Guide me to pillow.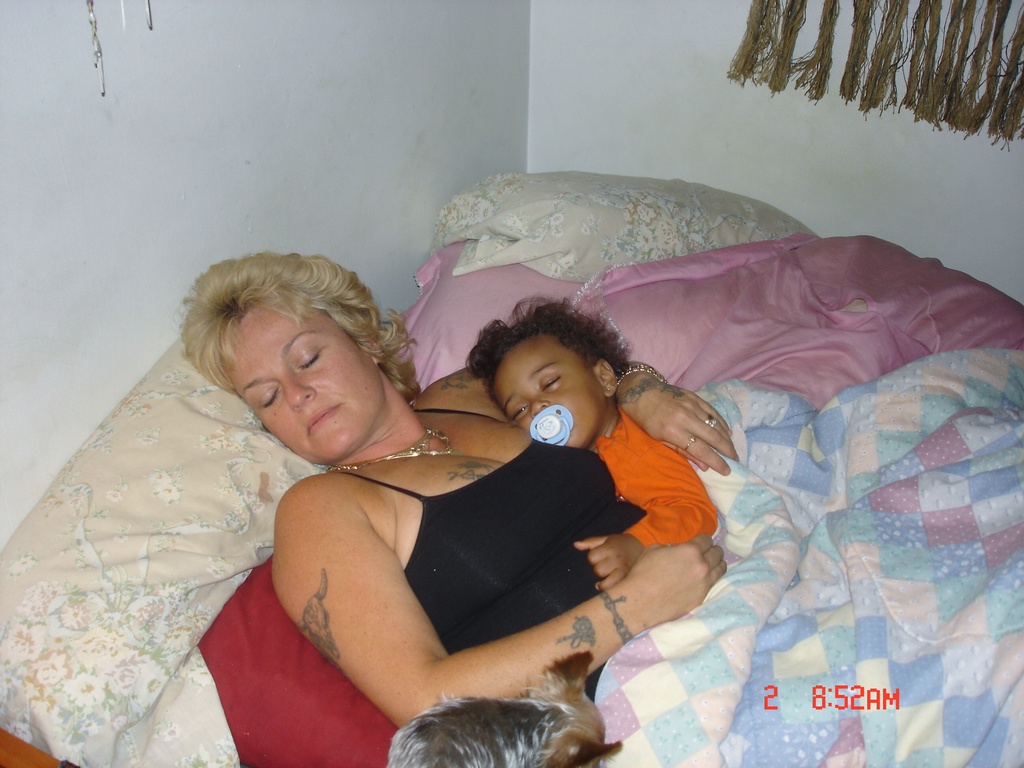
Guidance: locate(0, 330, 337, 767).
